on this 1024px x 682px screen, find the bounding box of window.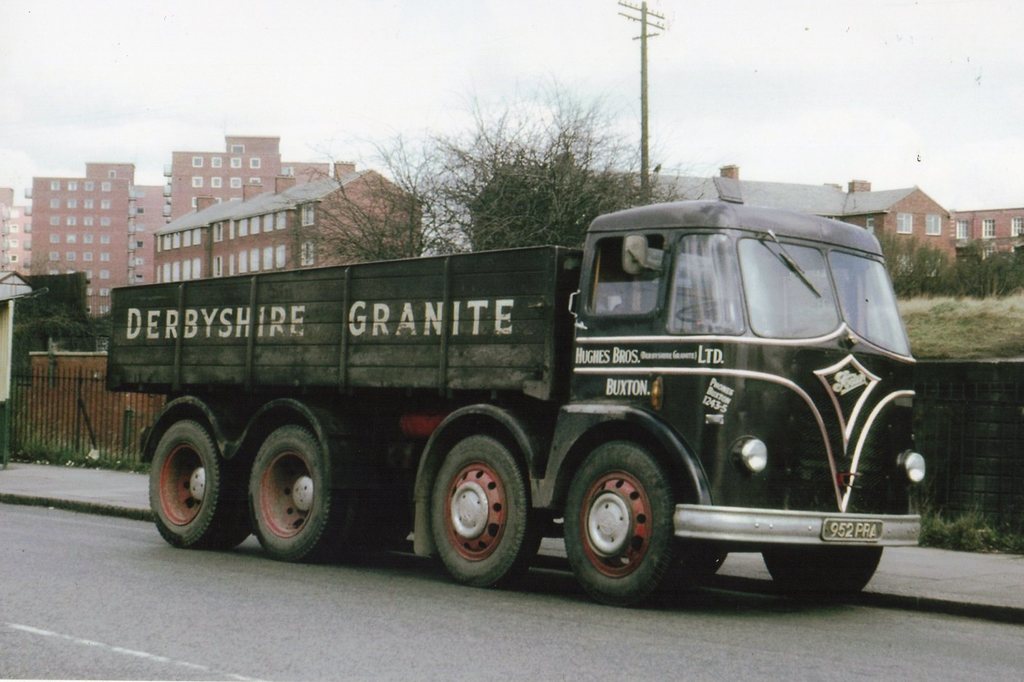
Bounding box: {"left": 173, "top": 232, "right": 180, "bottom": 252}.
